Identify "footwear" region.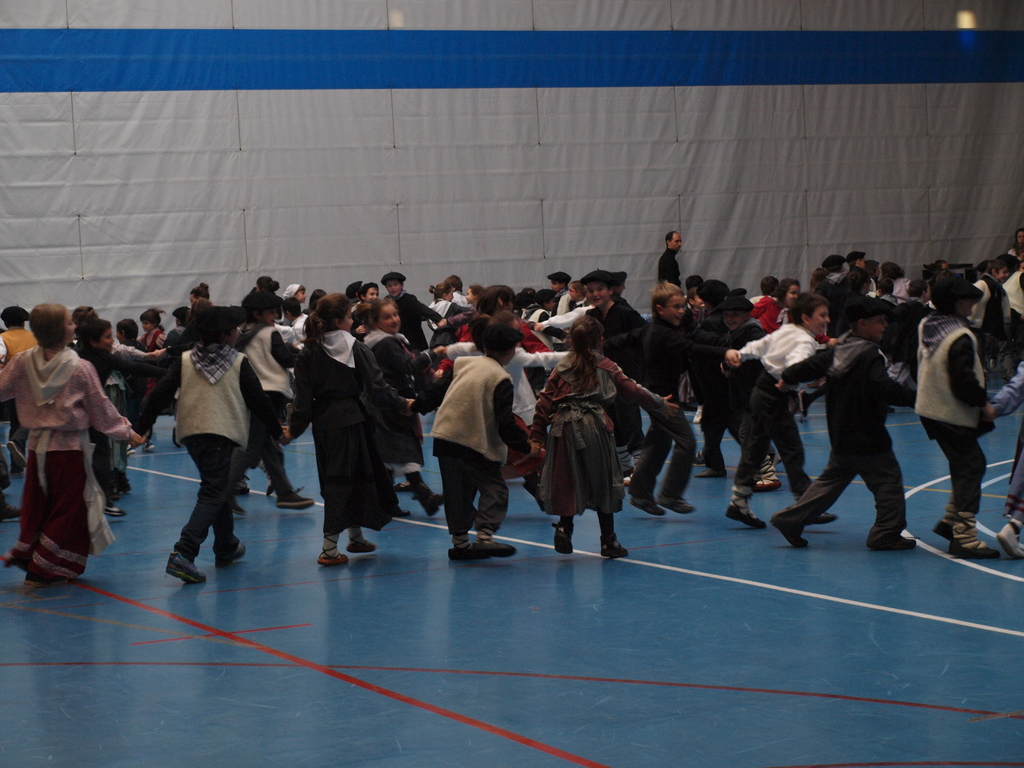
Region: box=[771, 522, 808, 548].
